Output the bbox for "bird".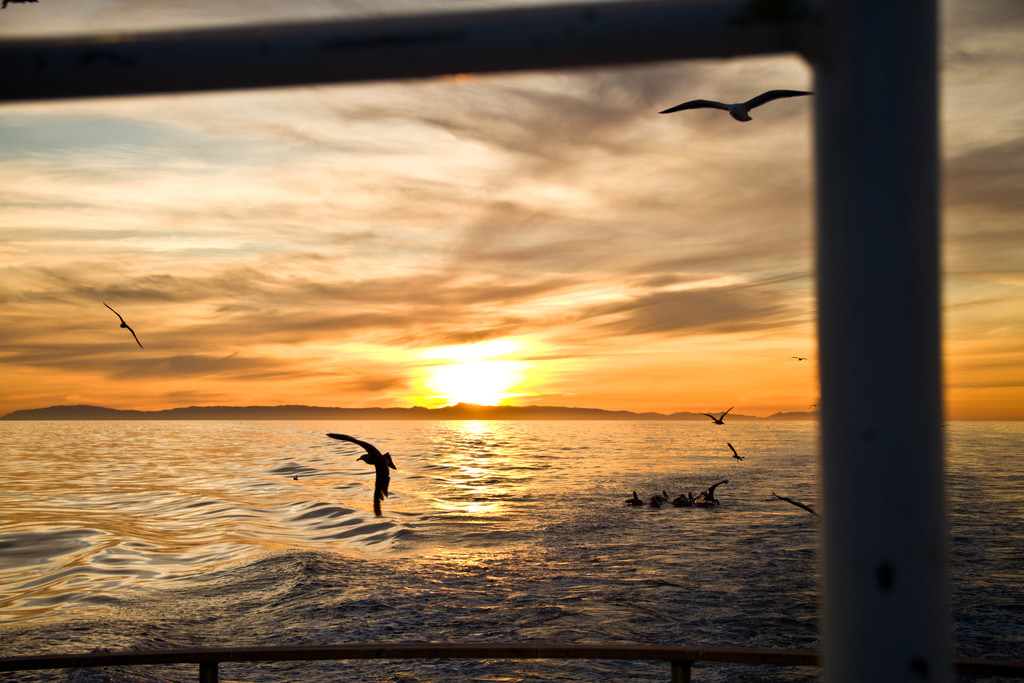
[x1=320, y1=440, x2=405, y2=511].
